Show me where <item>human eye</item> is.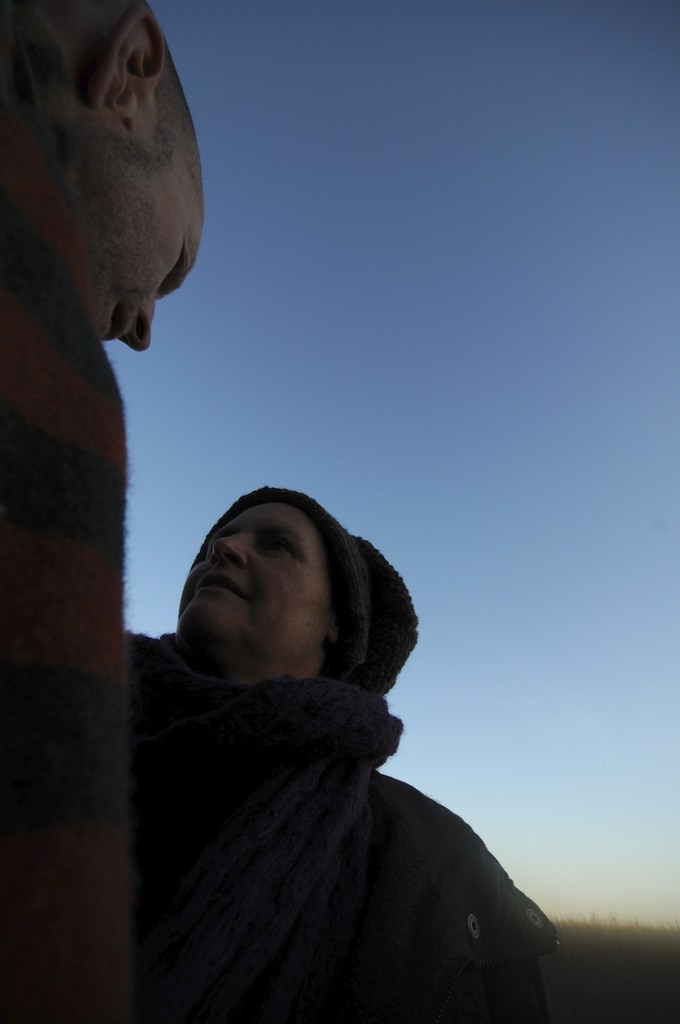
<item>human eye</item> is at detection(257, 536, 298, 561).
